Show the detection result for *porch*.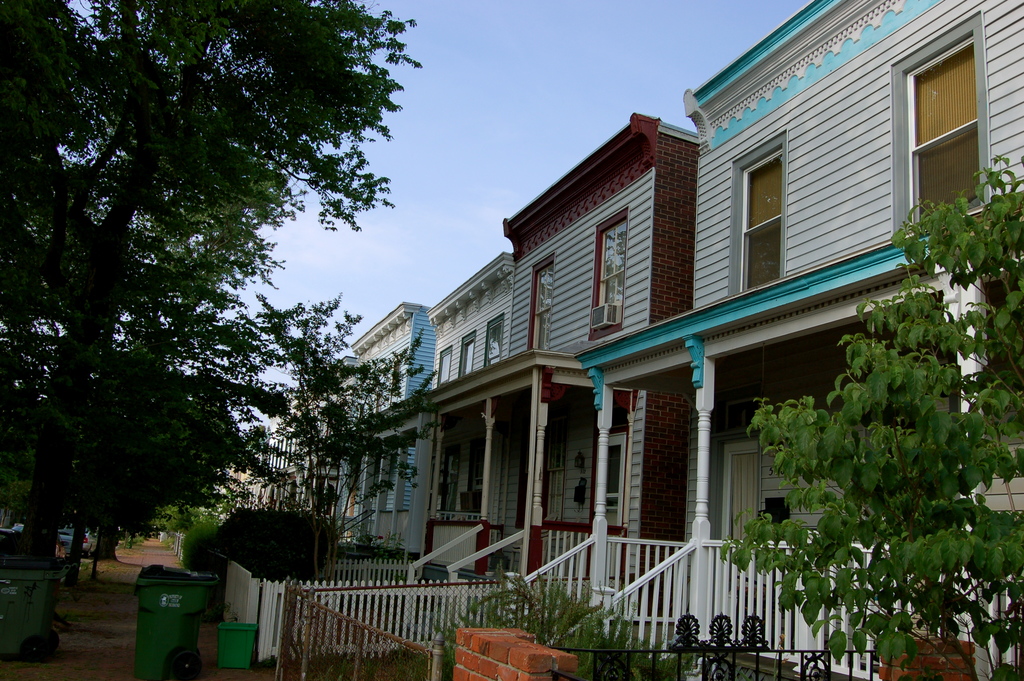
{"left": 401, "top": 562, "right": 621, "bottom": 616}.
